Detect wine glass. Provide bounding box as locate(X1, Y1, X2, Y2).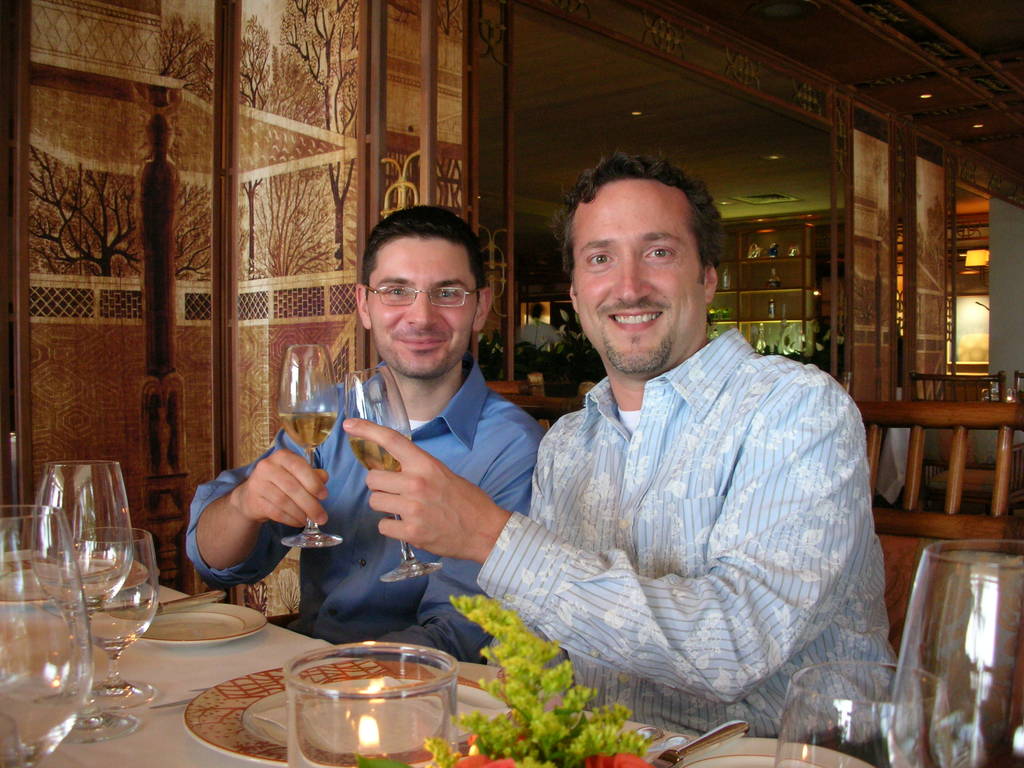
locate(29, 458, 136, 746).
